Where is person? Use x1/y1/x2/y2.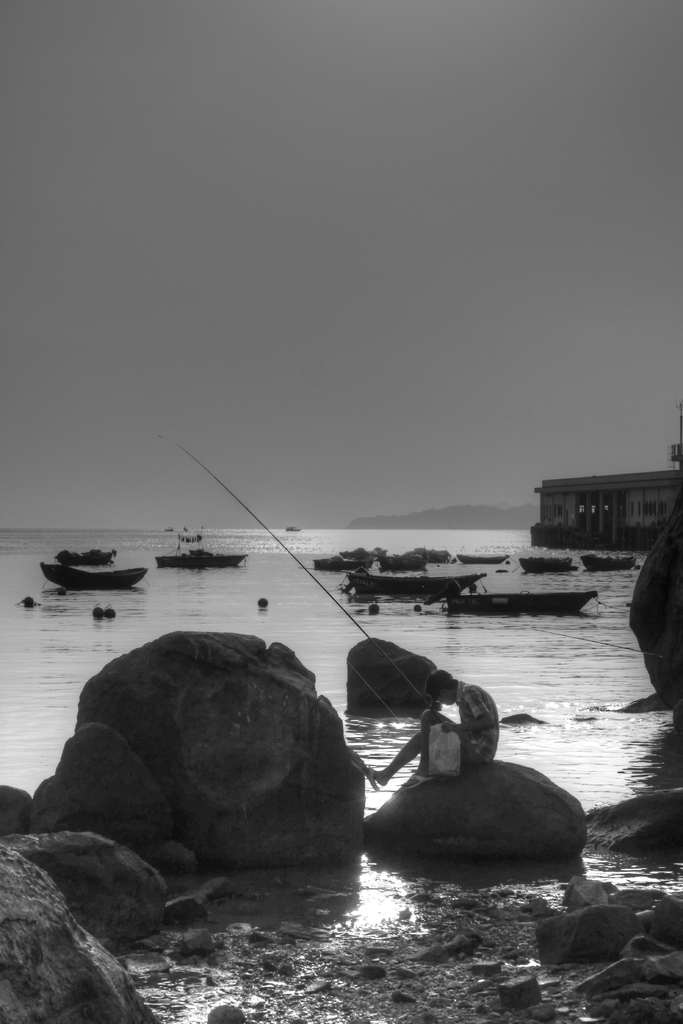
370/671/502/796.
